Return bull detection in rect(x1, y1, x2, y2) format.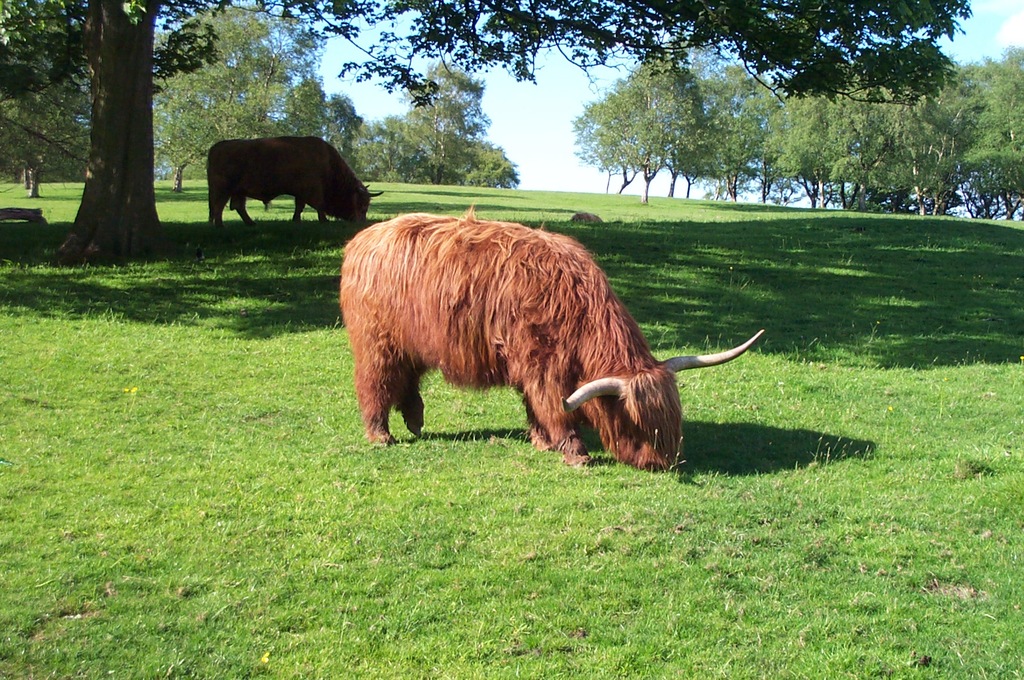
rect(203, 138, 387, 231).
